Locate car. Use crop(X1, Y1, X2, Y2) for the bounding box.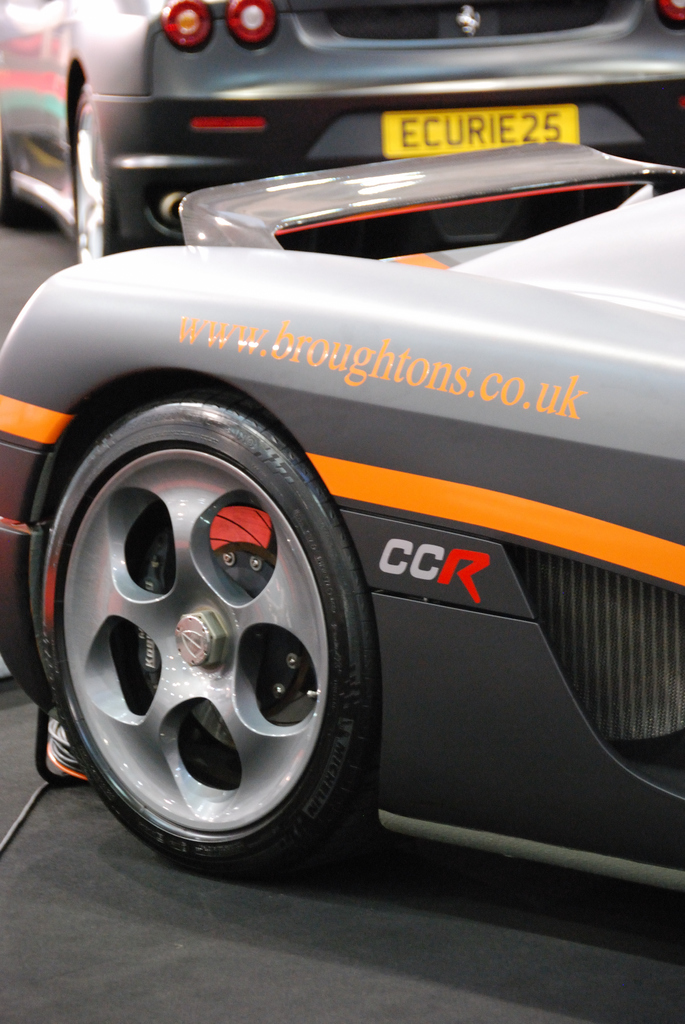
crop(0, 104, 667, 912).
